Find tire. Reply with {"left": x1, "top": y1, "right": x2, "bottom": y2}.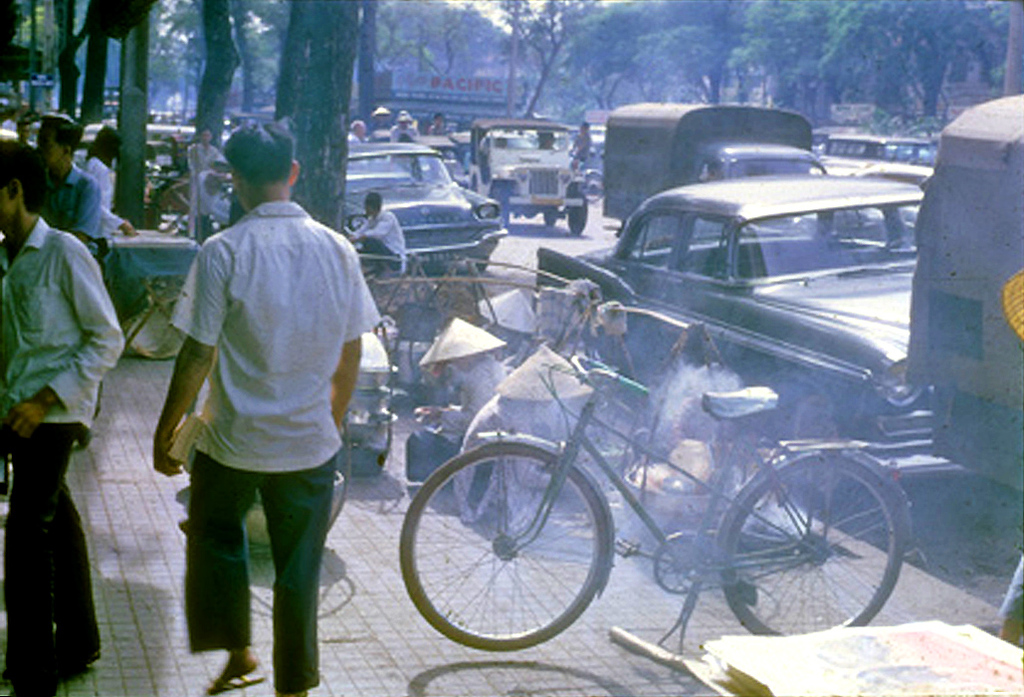
{"left": 543, "top": 210, "right": 562, "bottom": 223}.
